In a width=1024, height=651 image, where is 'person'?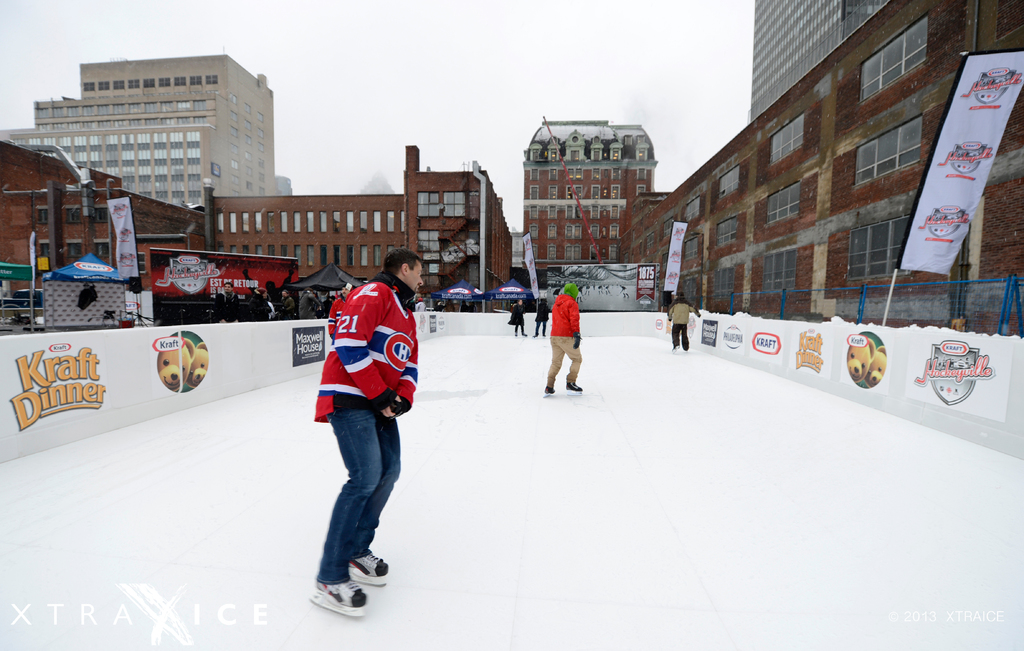
<region>662, 289, 696, 344</region>.
